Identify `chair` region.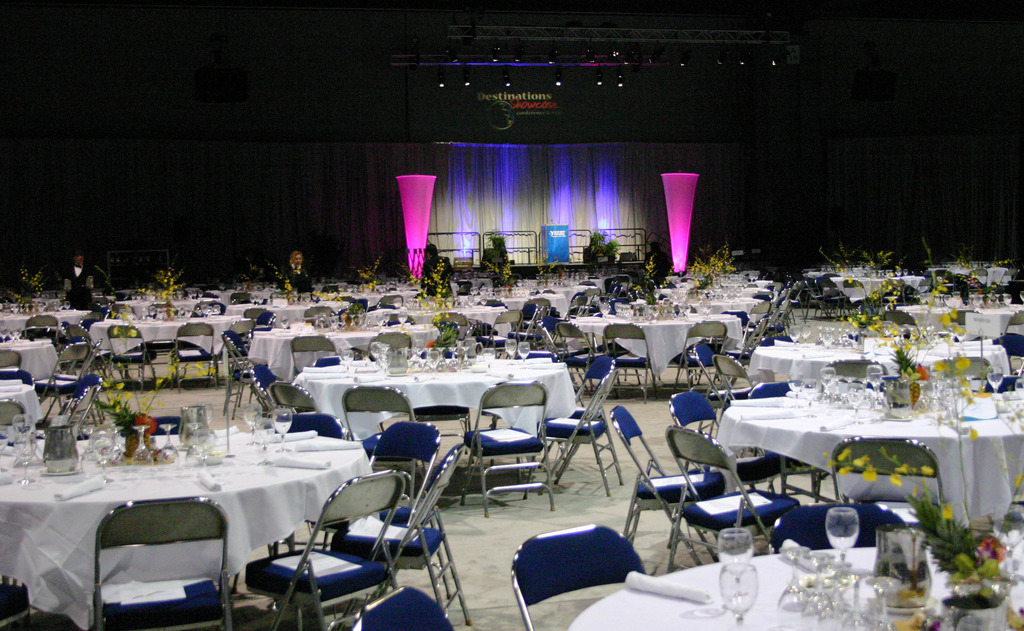
Region: [767,493,906,553].
